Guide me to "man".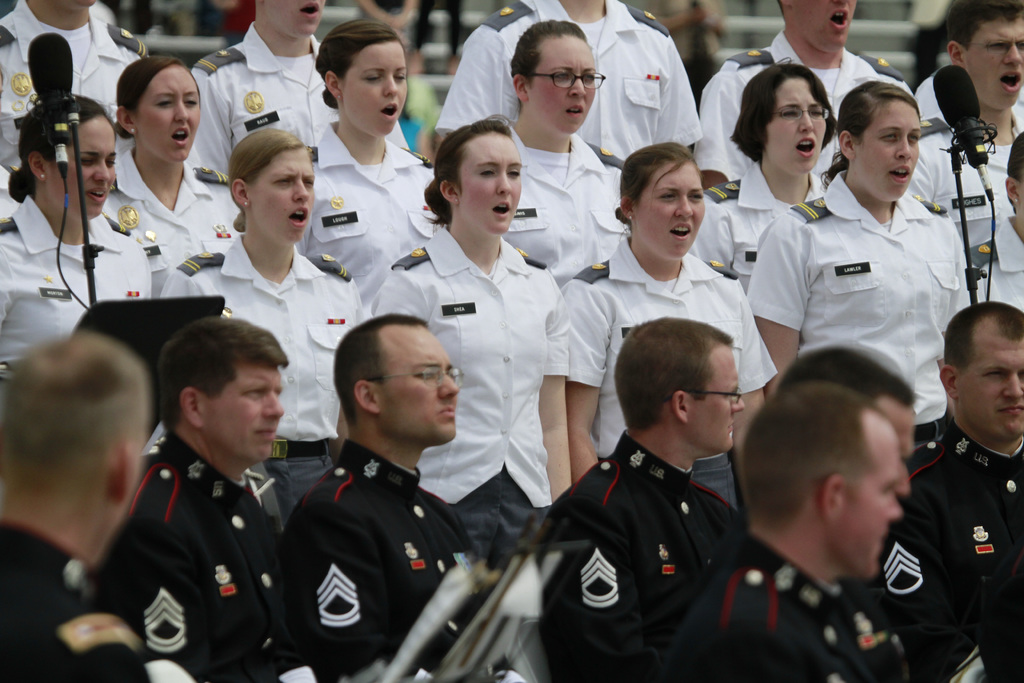
Guidance: [774,343,922,460].
